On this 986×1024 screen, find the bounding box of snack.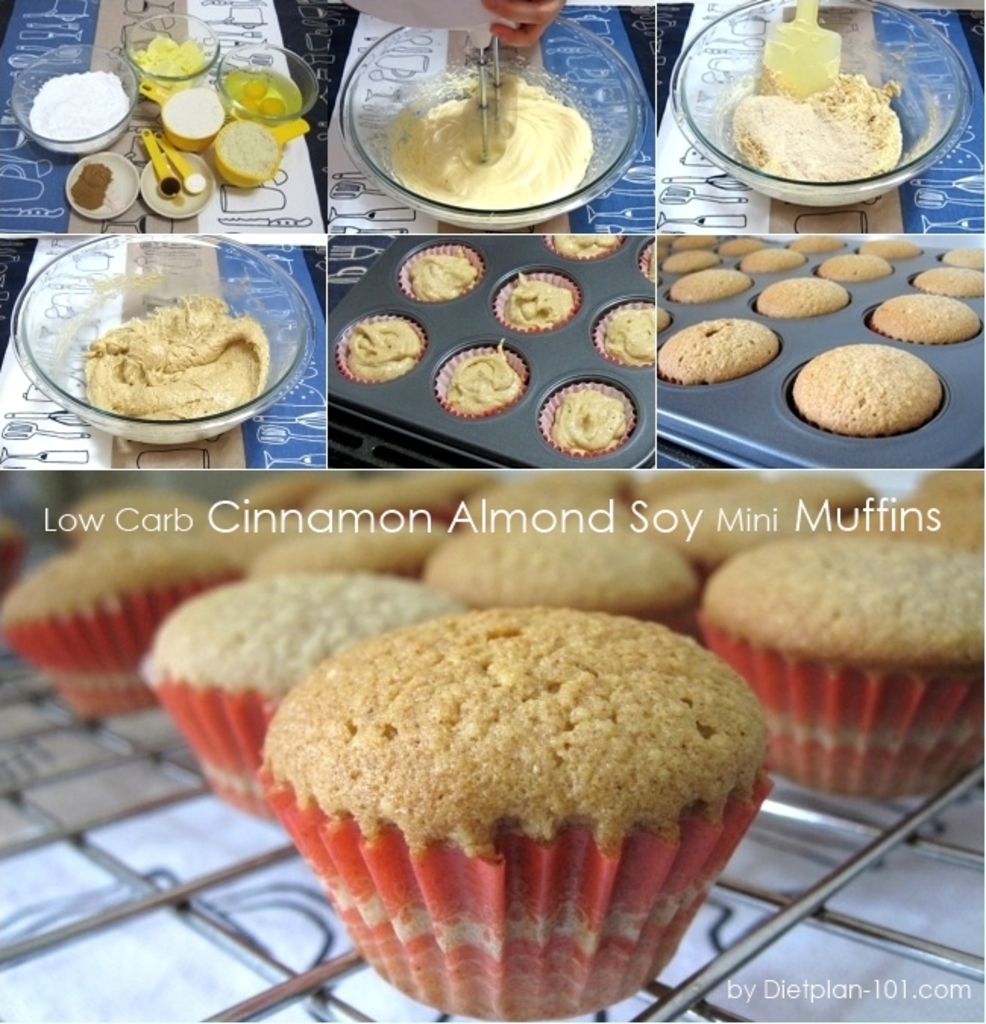
Bounding box: select_region(346, 319, 425, 384).
